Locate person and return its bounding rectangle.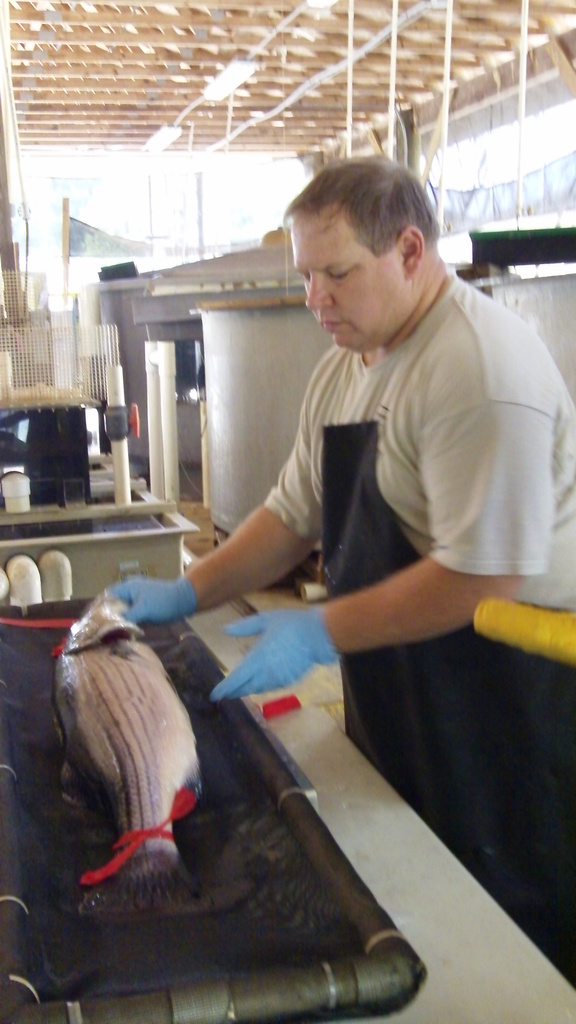
(left=150, top=139, right=529, bottom=904).
